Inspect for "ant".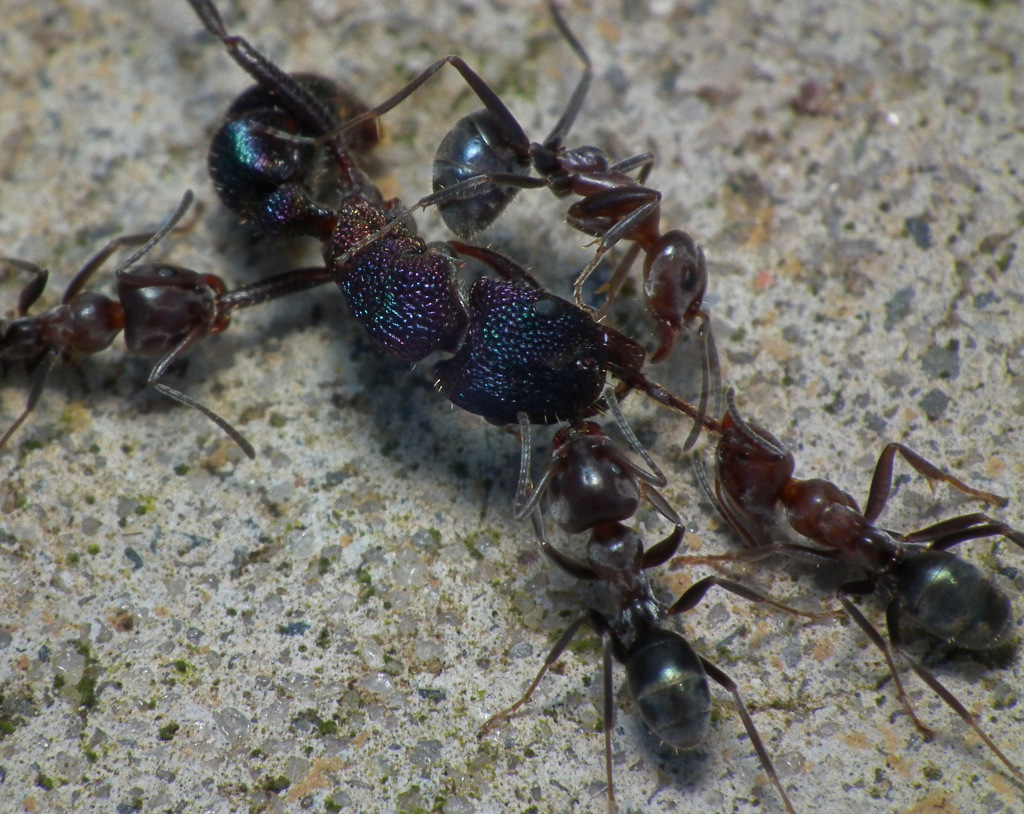
Inspection: 612, 324, 1023, 799.
